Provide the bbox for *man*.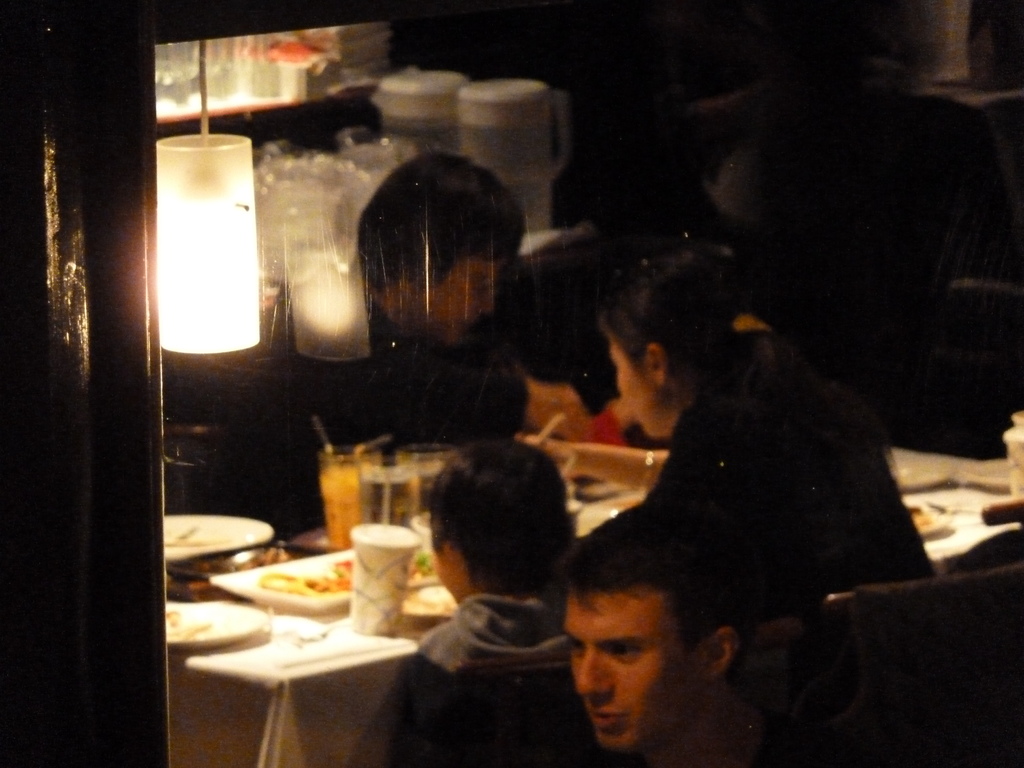
<region>551, 511, 817, 764</region>.
